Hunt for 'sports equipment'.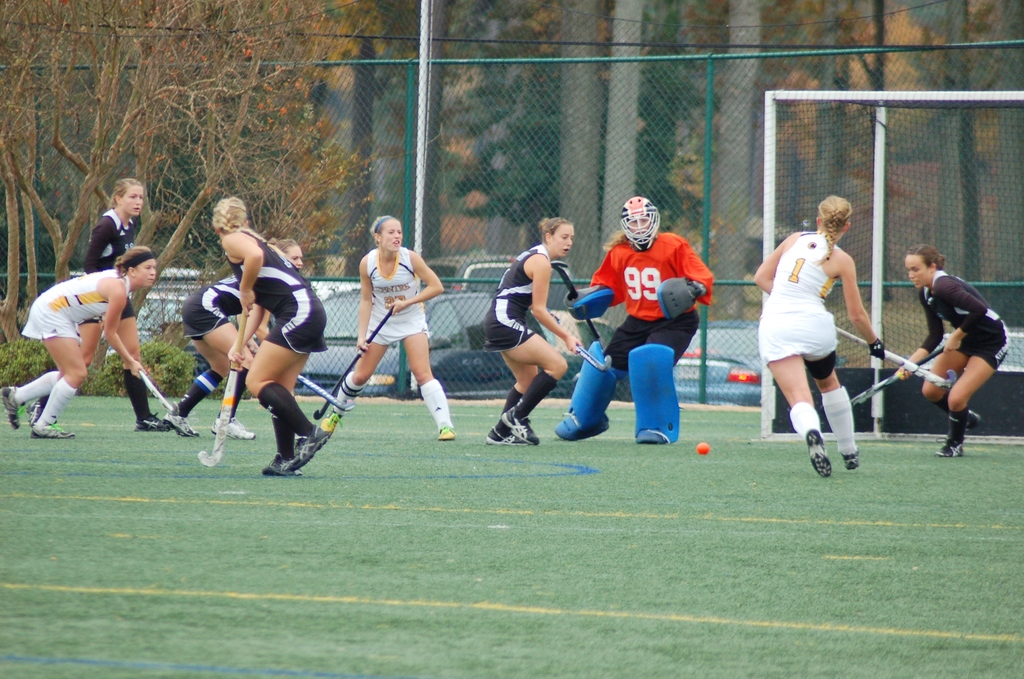
Hunted down at 563, 282, 614, 322.
